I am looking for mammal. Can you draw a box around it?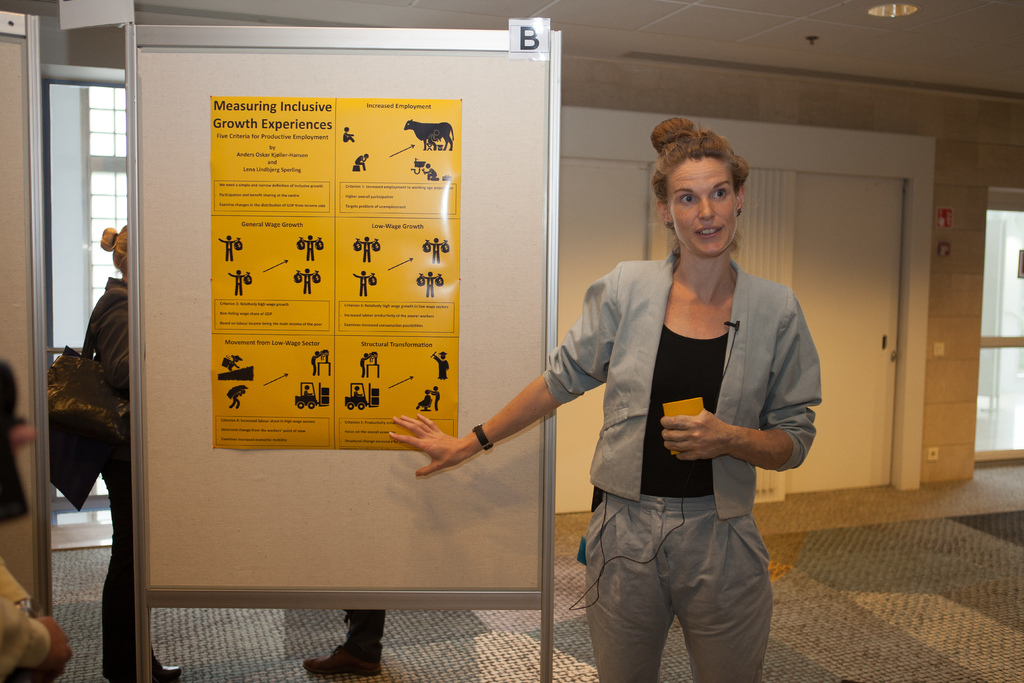
Sure, the bounding box is 342:126:356:142.
